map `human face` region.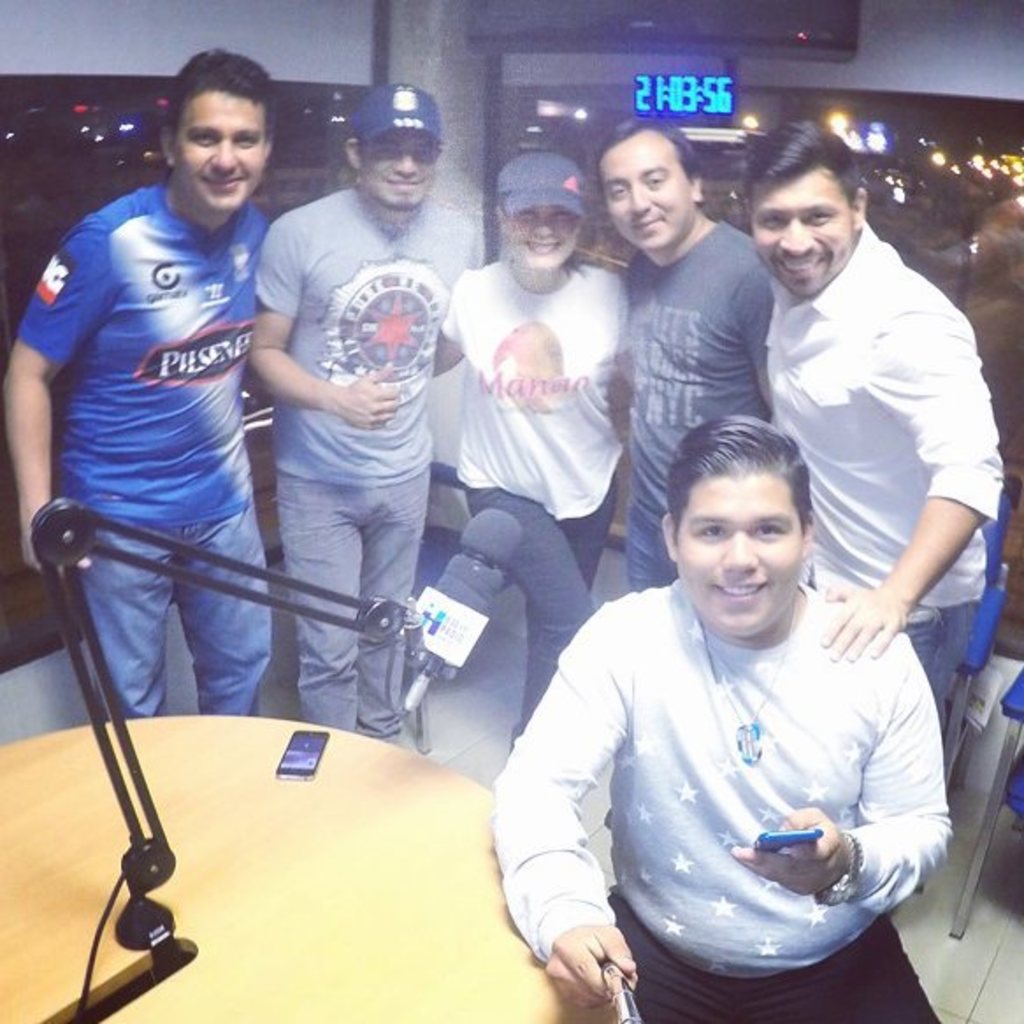
Mapped to {"x1": 174, "y1": 81, "x2": 274, "y2": 214}.
